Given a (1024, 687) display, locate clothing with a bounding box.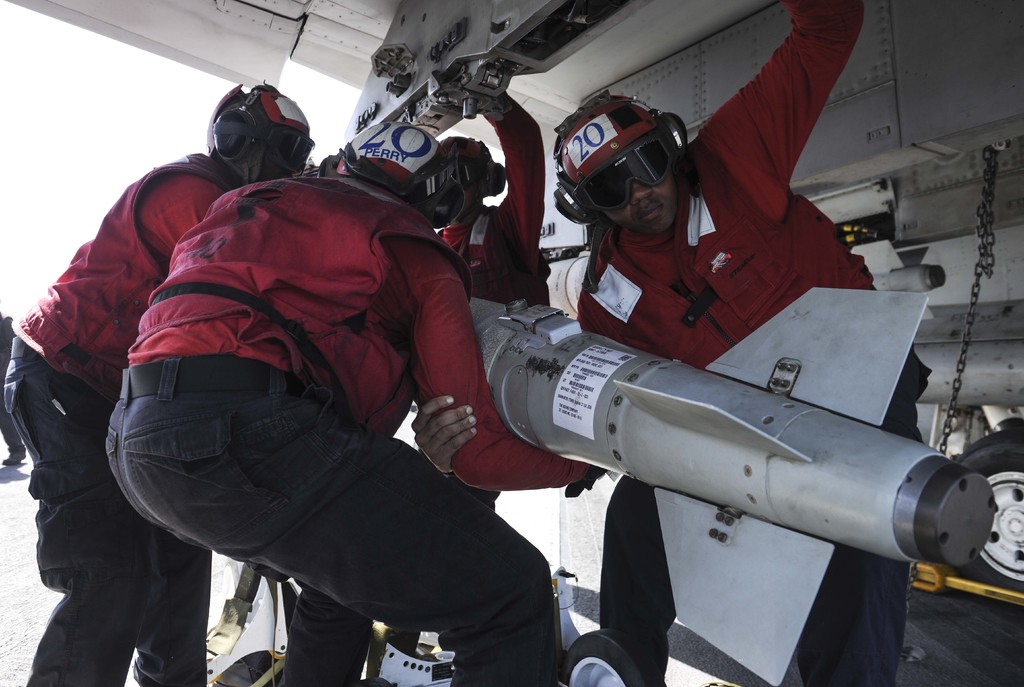
Located: [0, 312, 31, 467].
